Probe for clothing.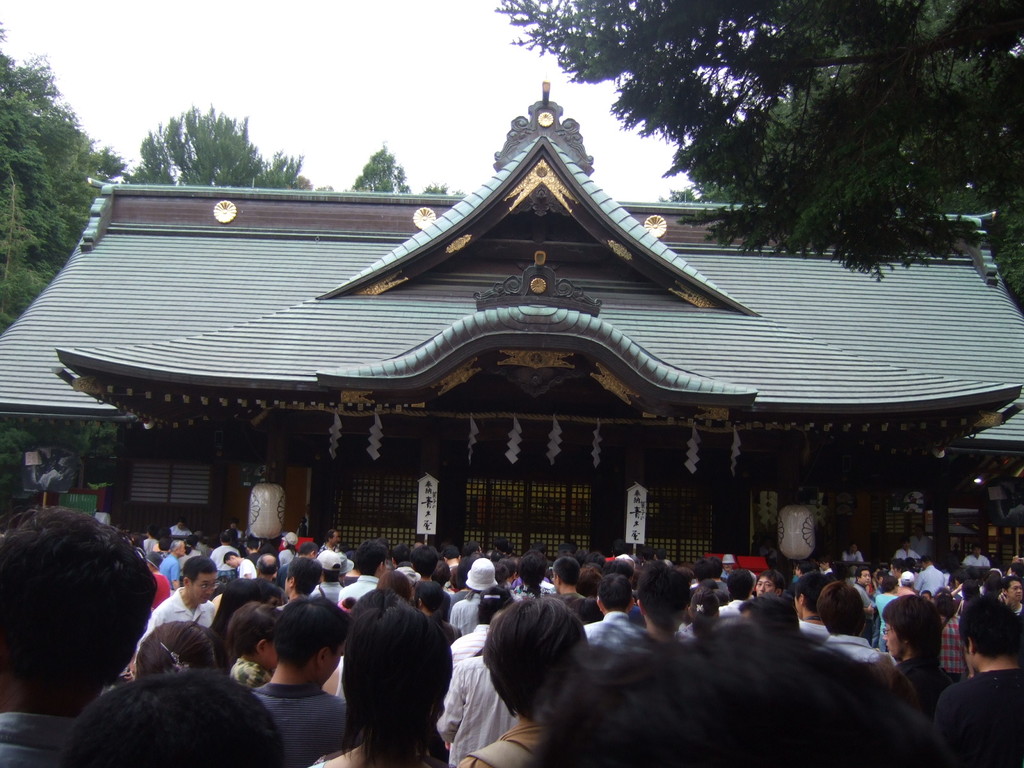
Probe result: (x1=716, y1=598, x2=754, y2=621).
